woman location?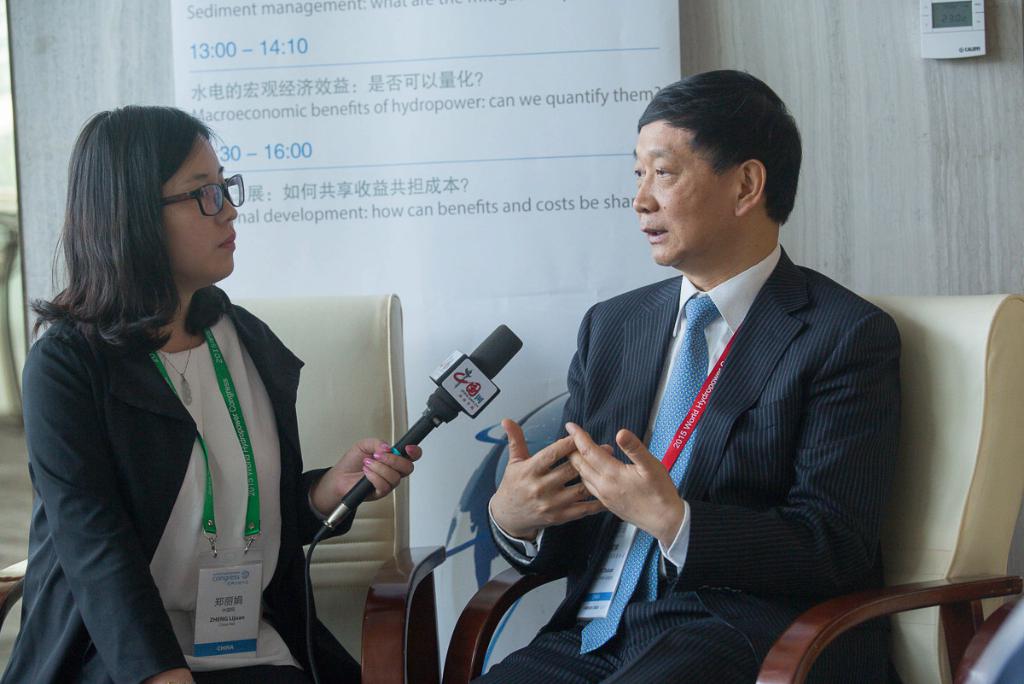
select_region(0, 103, 433, 683)
